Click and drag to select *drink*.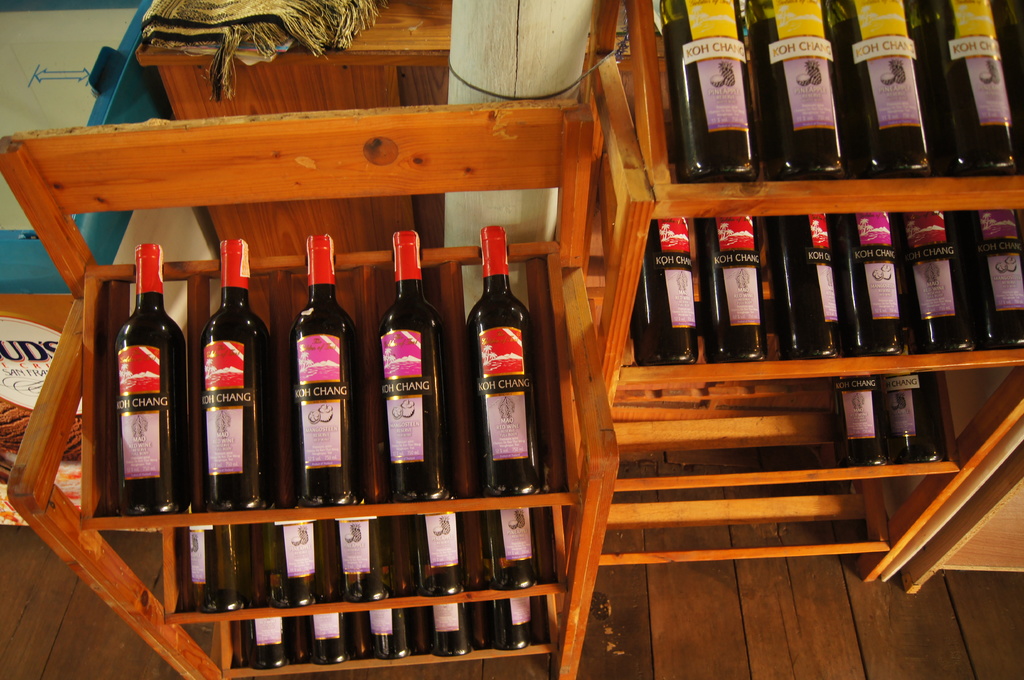
Selection: box=[847, 212, 902, 351].
